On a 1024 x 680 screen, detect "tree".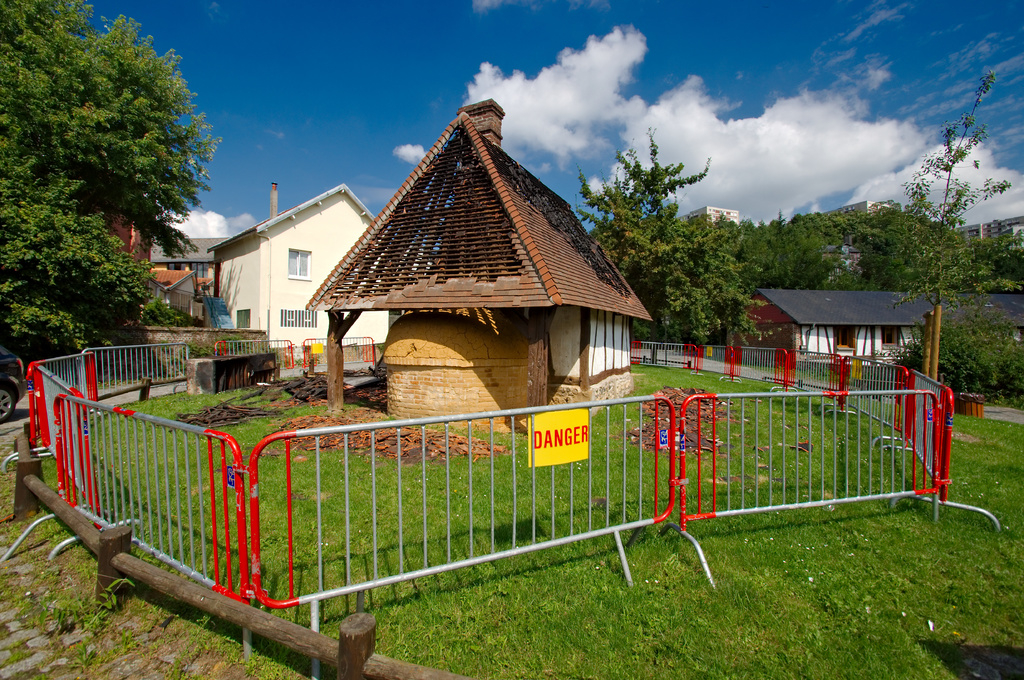
(x1=569, y1=122, x2=779, y2=354).
